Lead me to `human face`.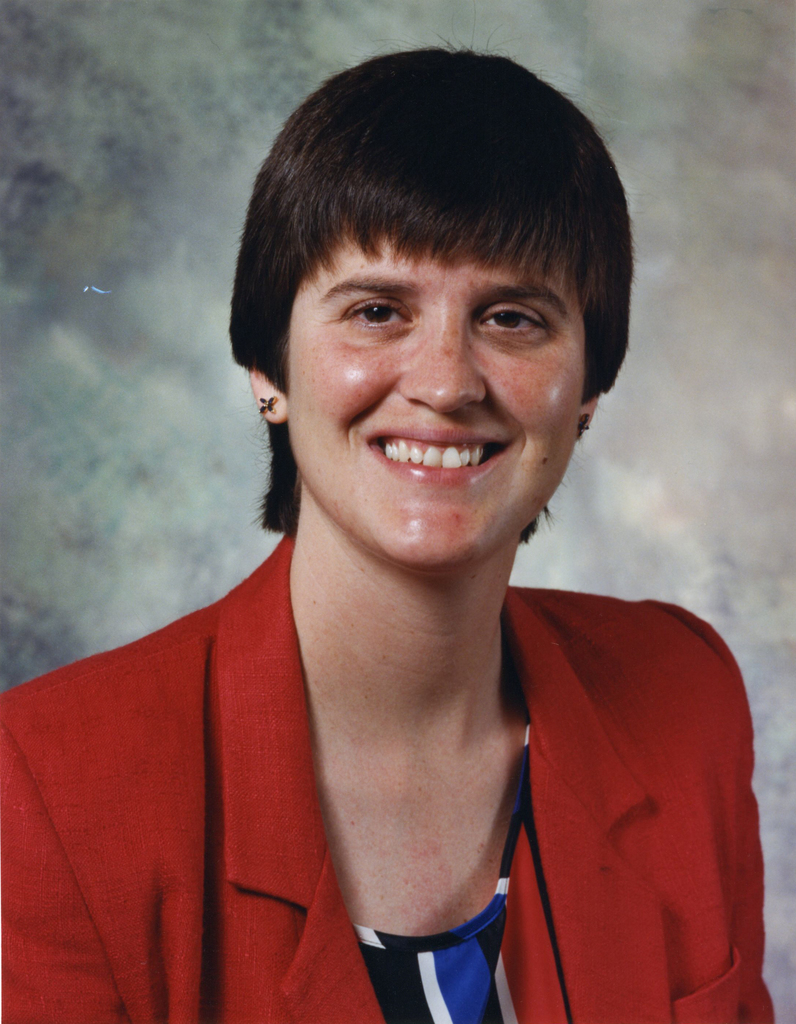
Lead to [left=283, top=239, right=591, bottom=564].
